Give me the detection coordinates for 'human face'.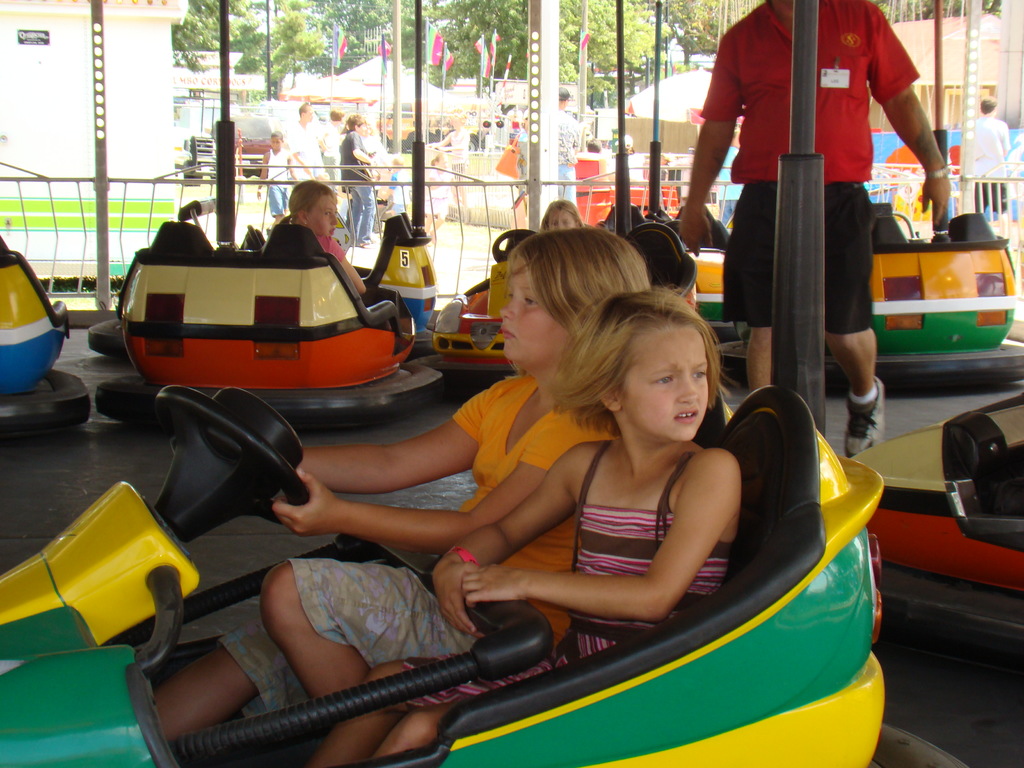
l=301, t=191, r=337, b=240.
